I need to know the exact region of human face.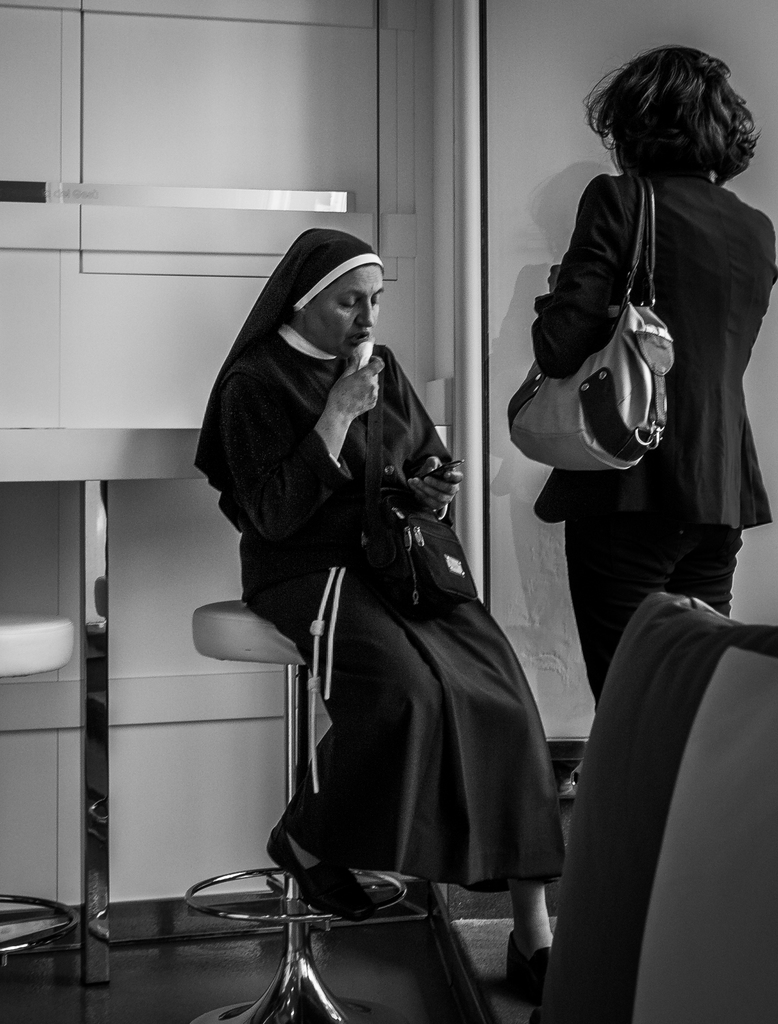
Region: 312,262,381,356.
